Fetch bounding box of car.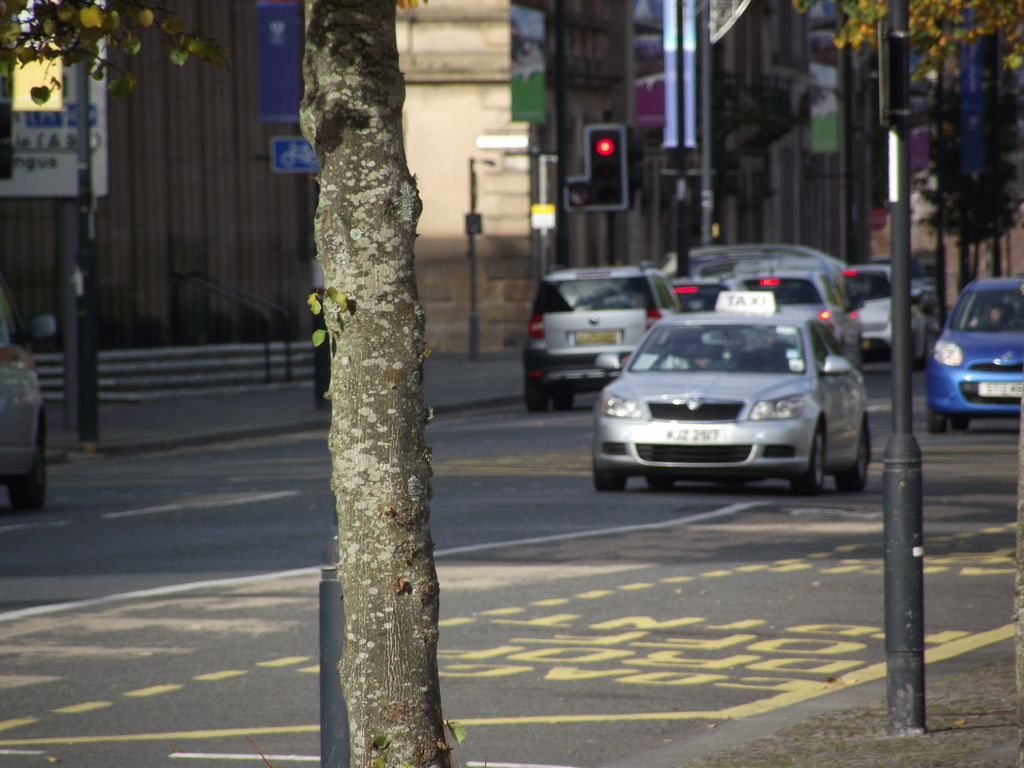
Bbox: locate(686, 253, 764, 279).
